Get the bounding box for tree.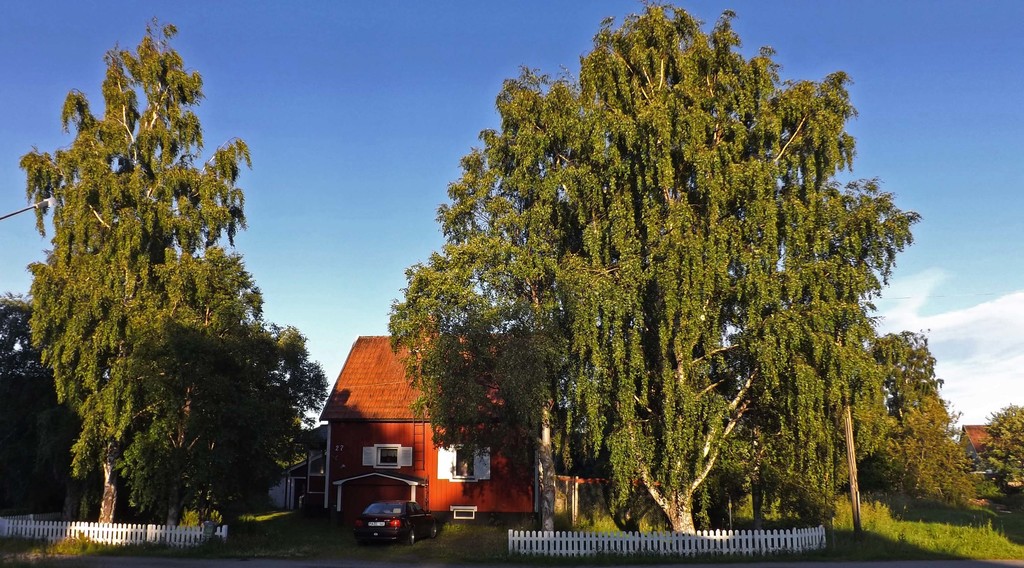
963/400/1023/533.
